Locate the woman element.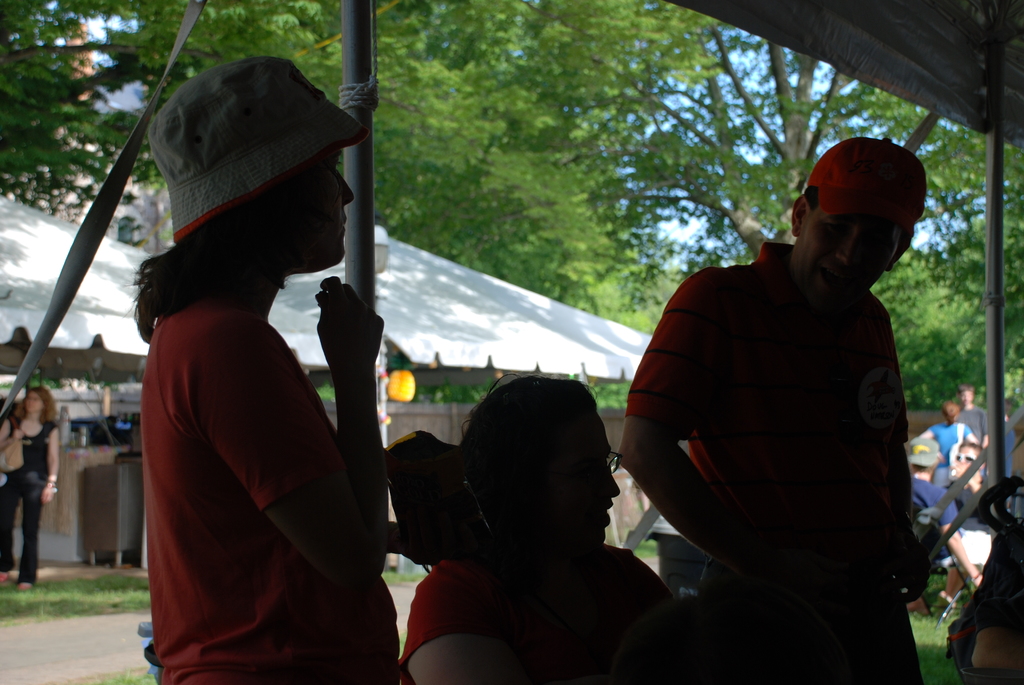
Element bbox: (913, 401, 980, 480).
